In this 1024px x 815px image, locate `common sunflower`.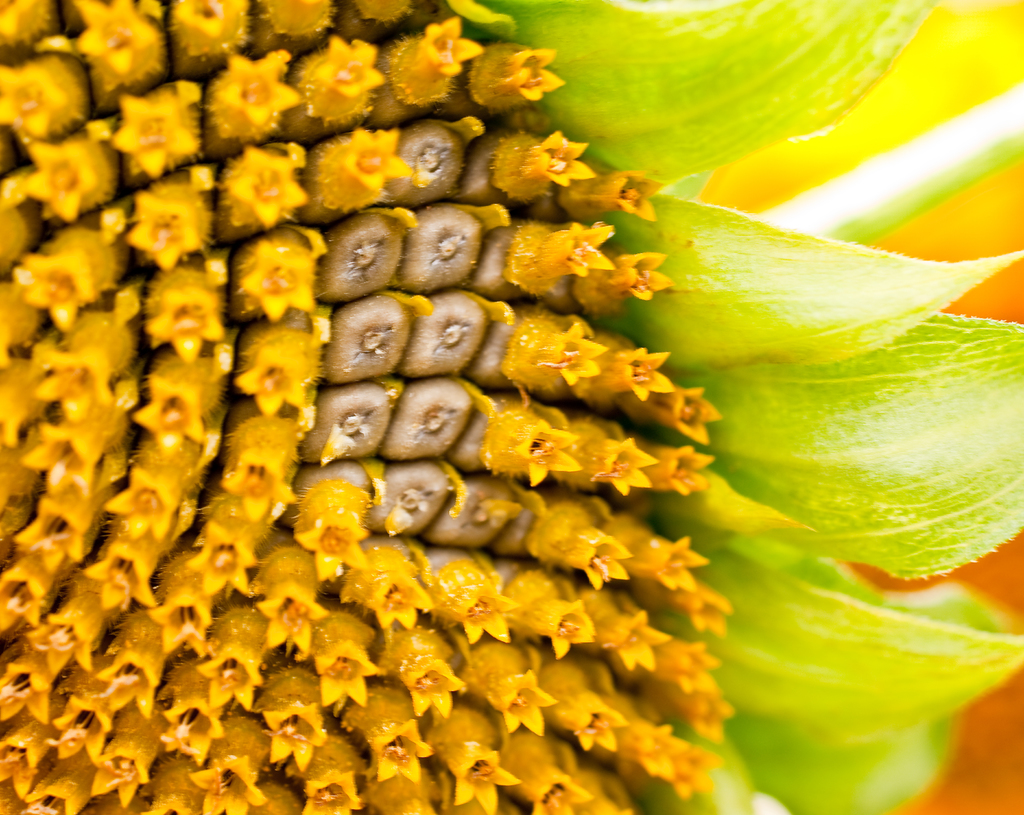
Bounding box: 0,0,1023,814.
